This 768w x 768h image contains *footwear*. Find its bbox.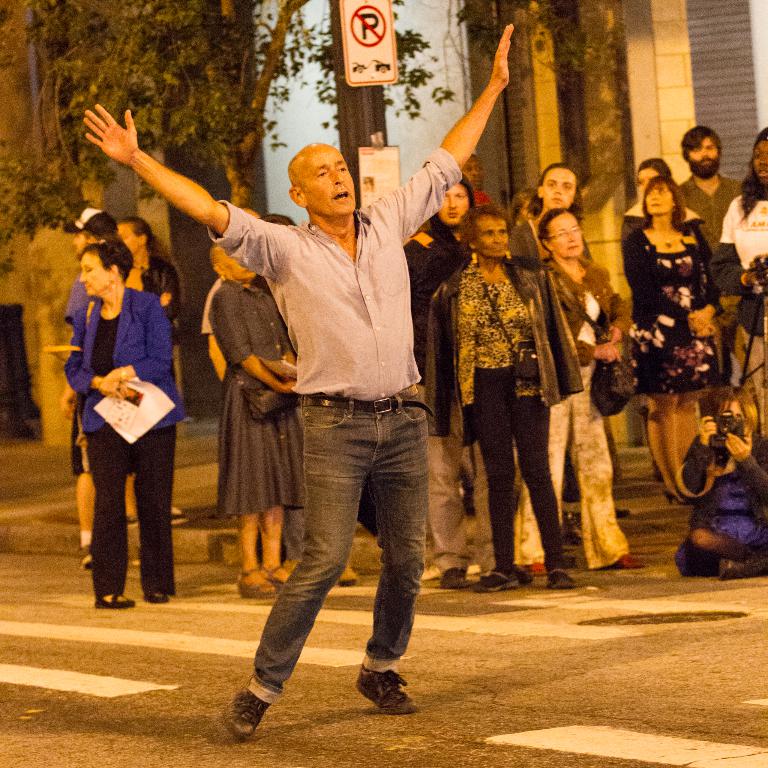
224:686:274:744.
